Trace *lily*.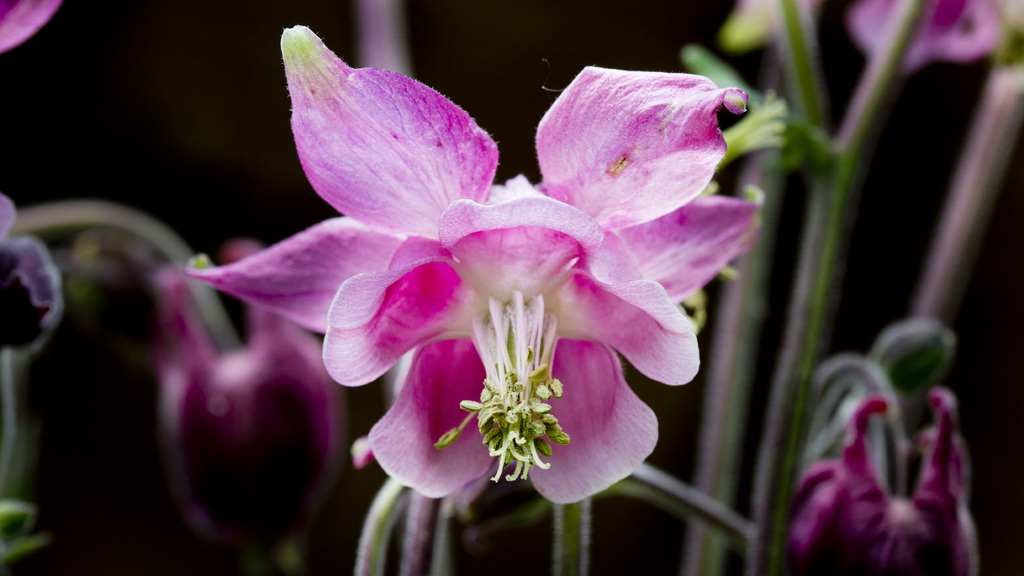
Traced to bbox=[189, 27, 768, 506].
